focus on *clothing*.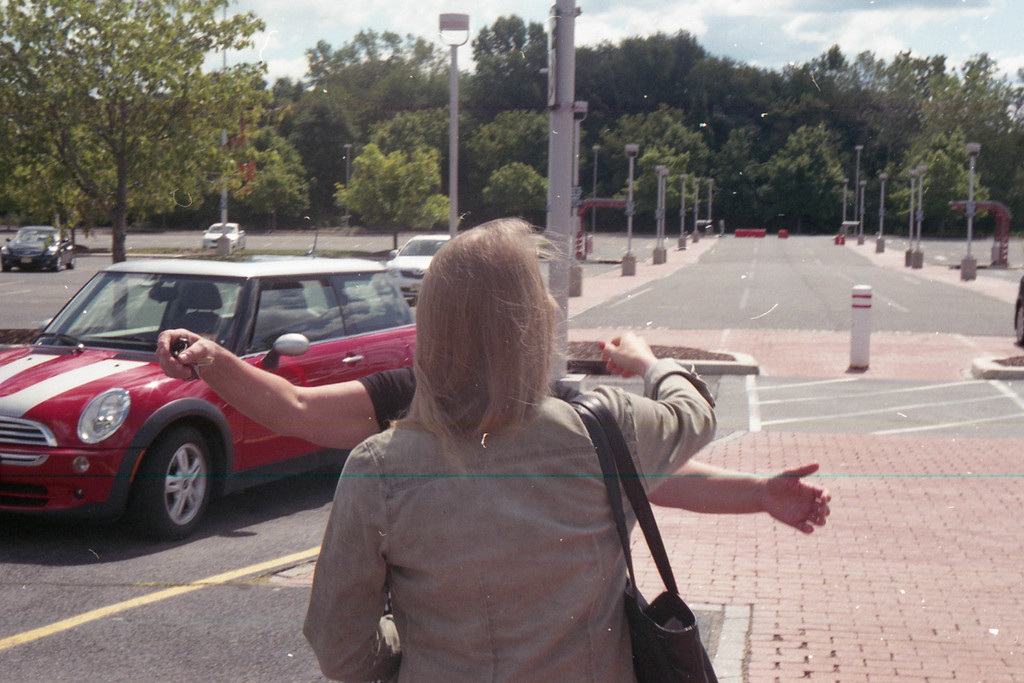
Focused at region(301, 359, 718, 682).
